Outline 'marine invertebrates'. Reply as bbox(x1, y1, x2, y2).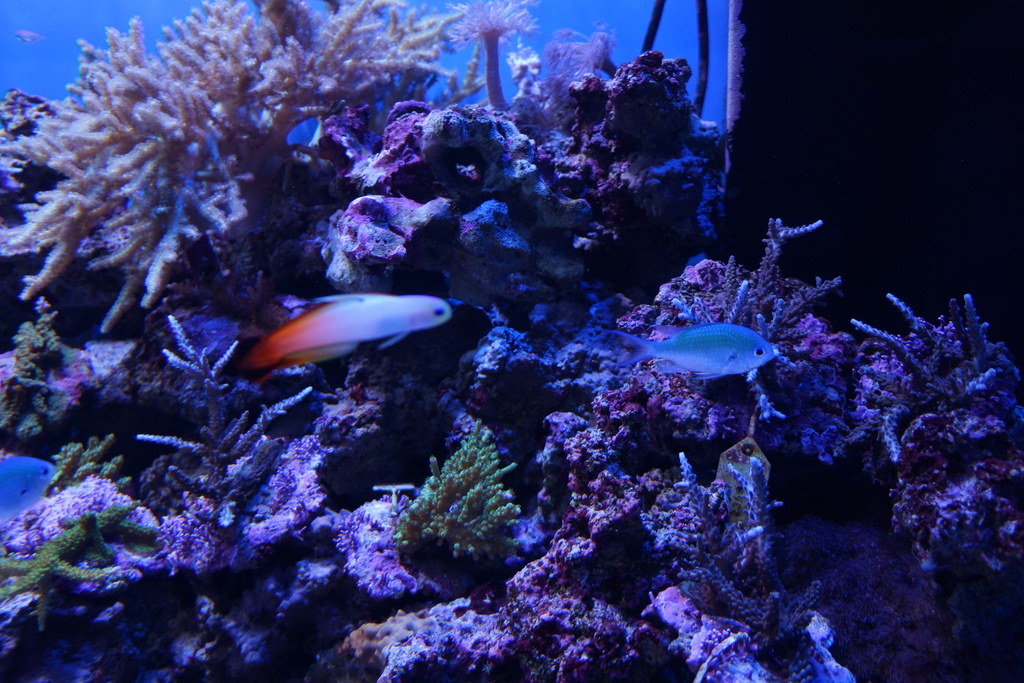
bbox(0, 504, 165, 607).
